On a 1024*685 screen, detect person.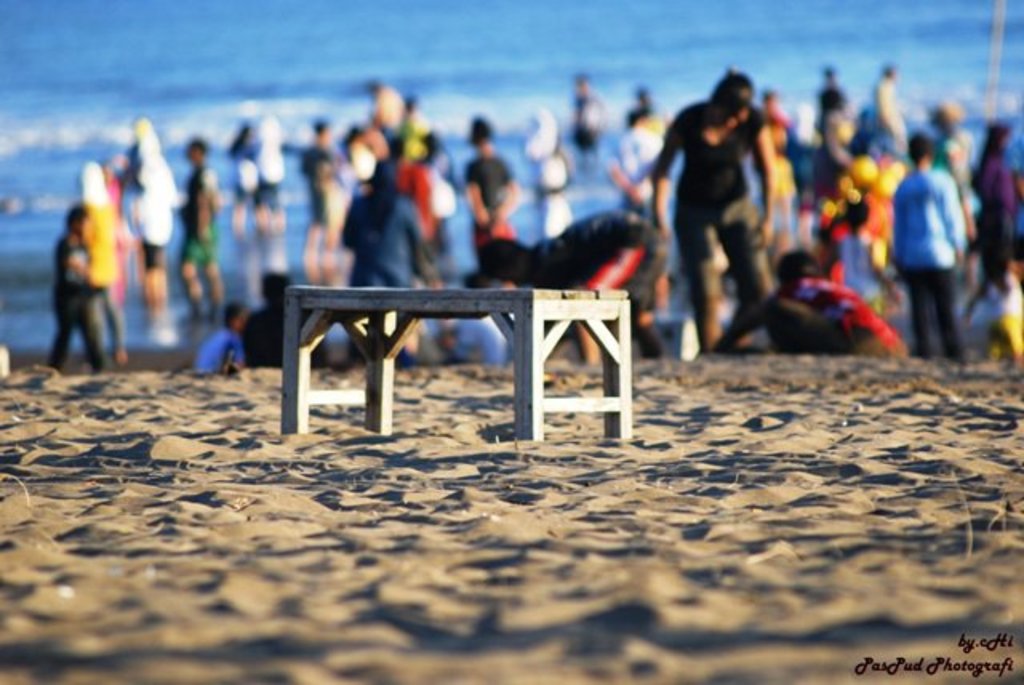
l=784, t=122, r=822, b=242.
